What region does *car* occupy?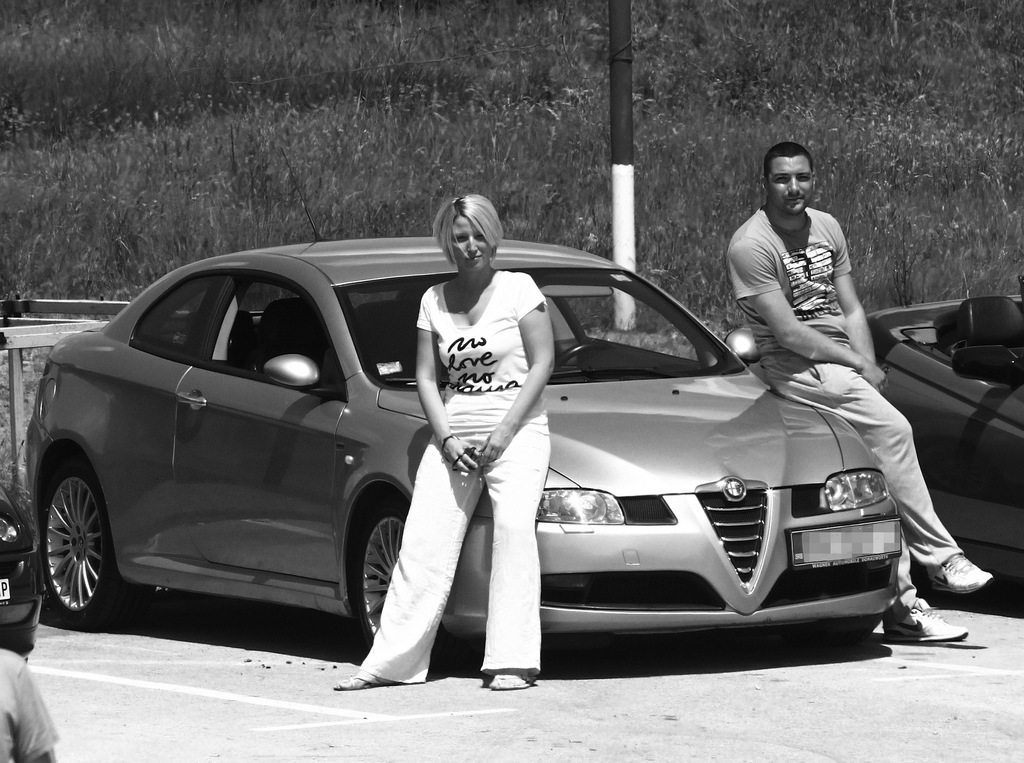
869/300/1023/577.
